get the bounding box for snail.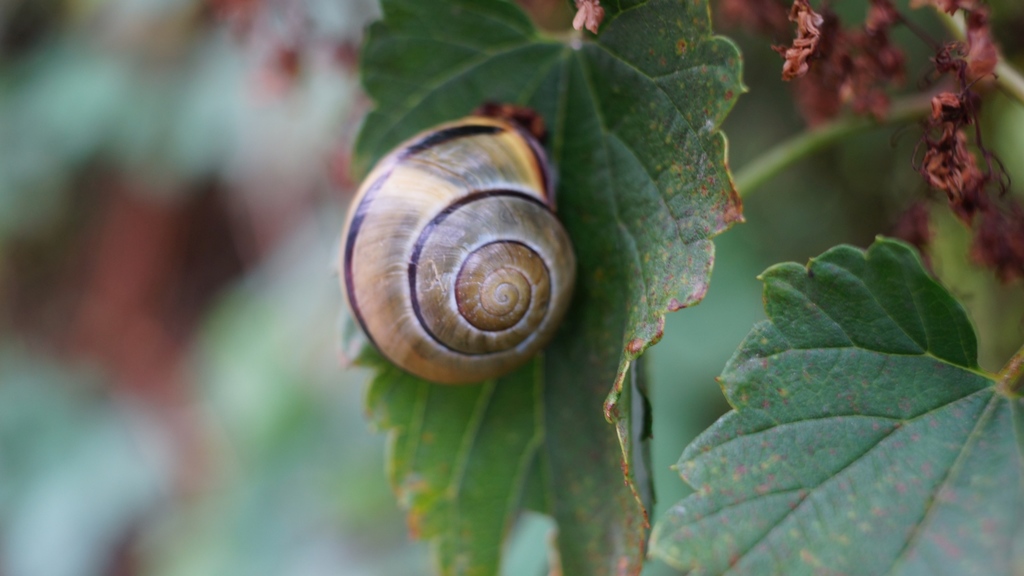
{"left": 330, "top": 100, "right": 593, "bottom": 387}.
